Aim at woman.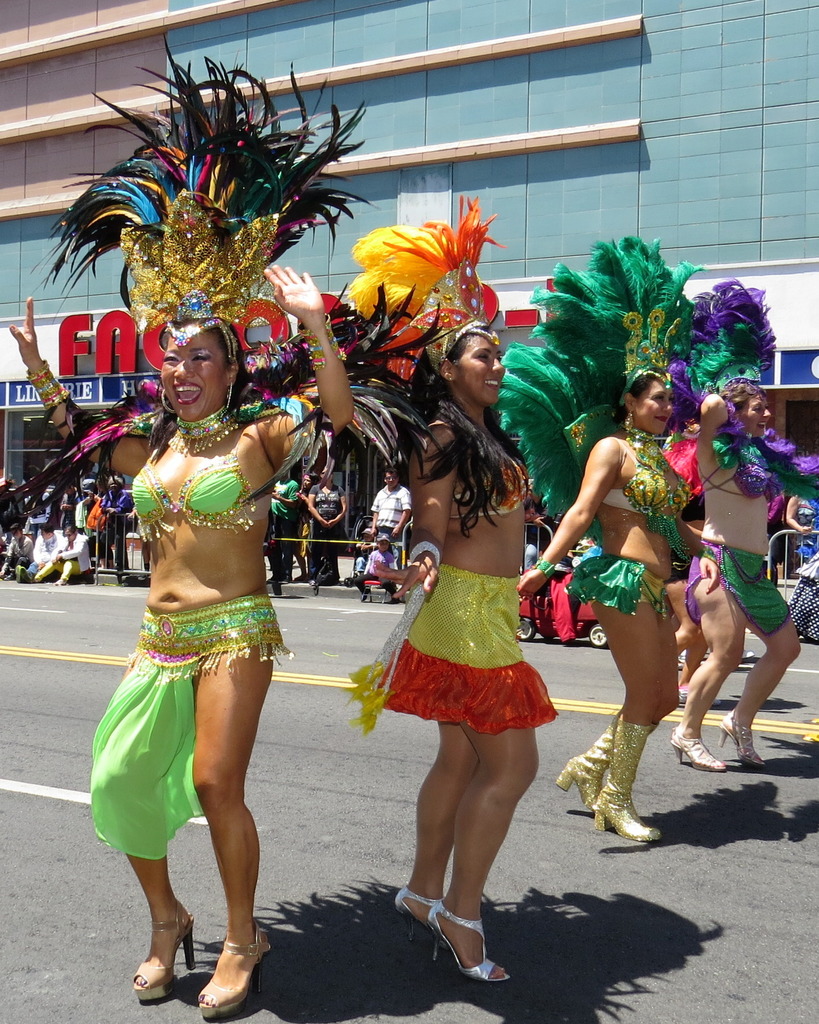
Aimed at crop(268, 475, 298, 582).
